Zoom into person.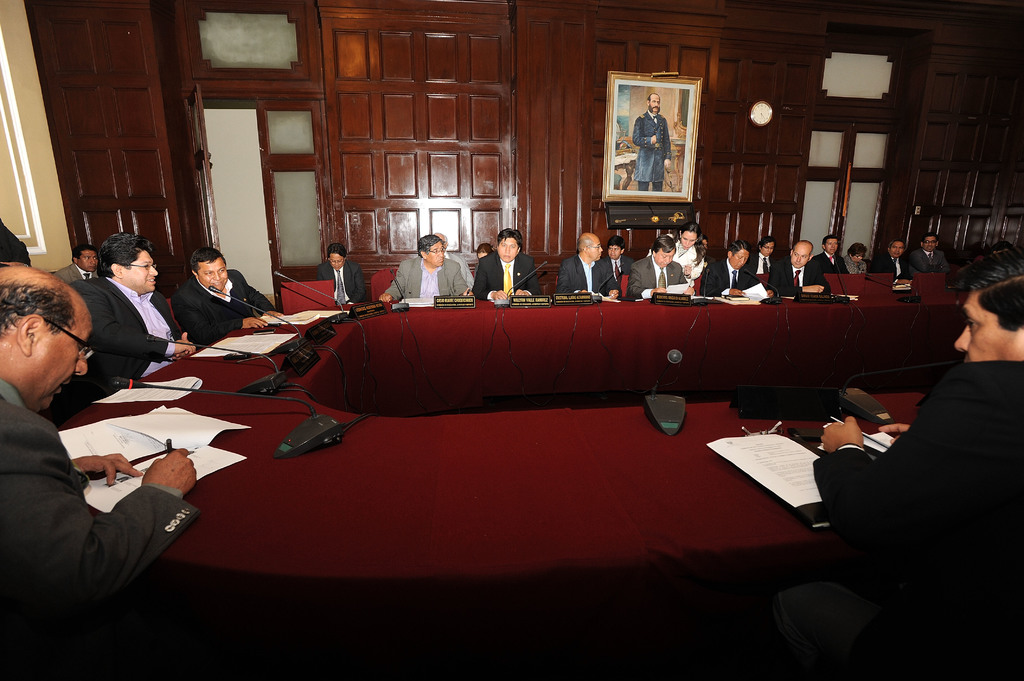
Zoom target: 773, 241, 828, 290.
